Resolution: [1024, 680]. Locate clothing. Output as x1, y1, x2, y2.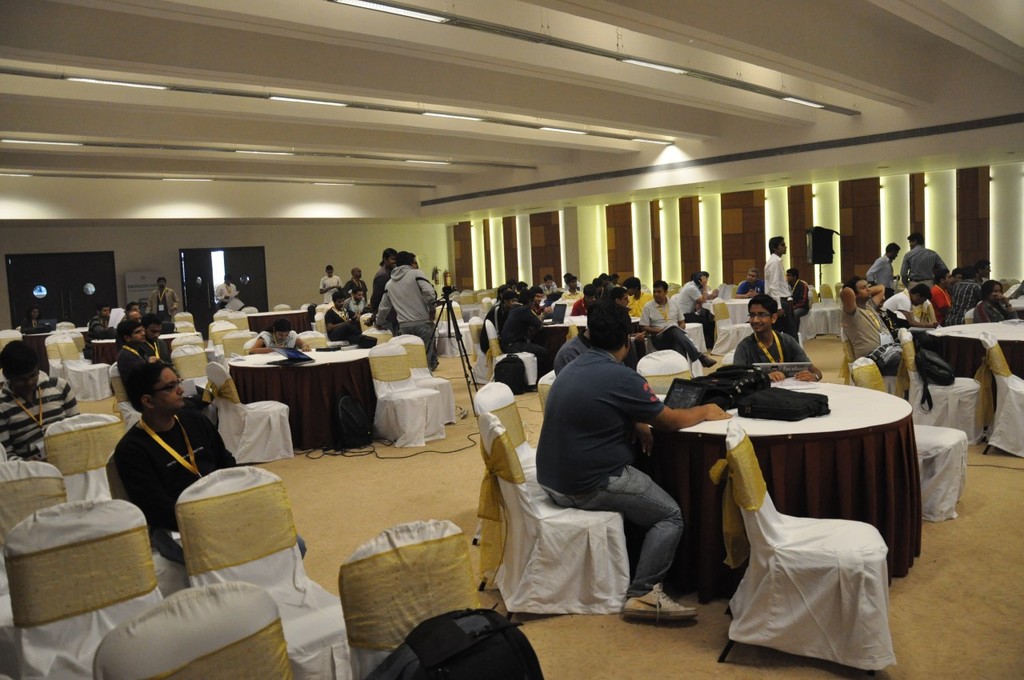
382, 266, 446, 373.
